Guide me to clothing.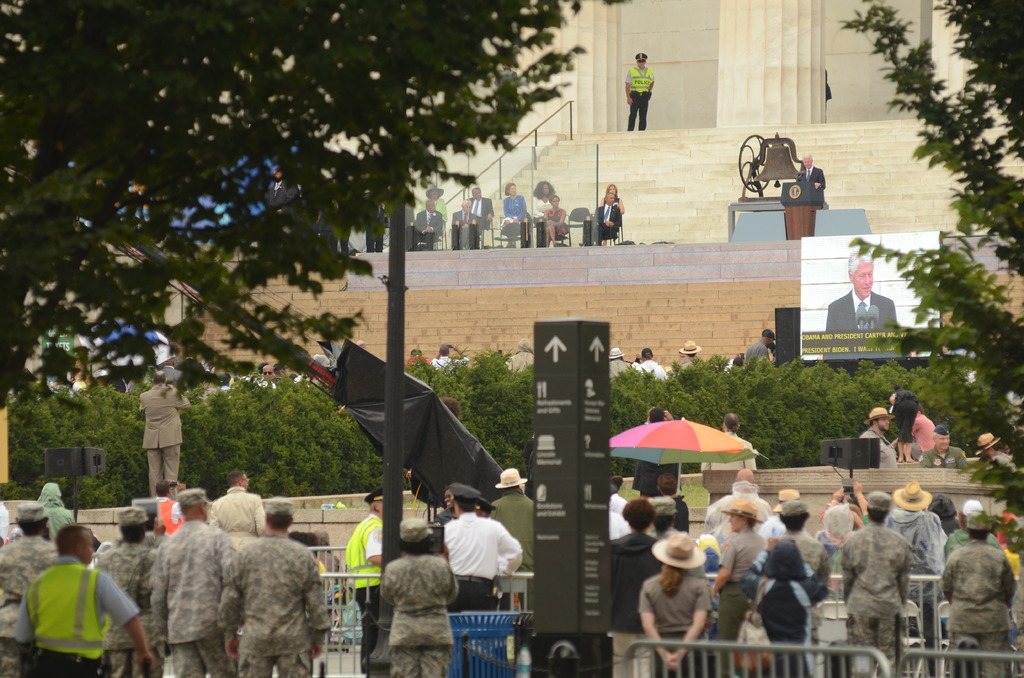
Guidance: [639,569,716,675].
